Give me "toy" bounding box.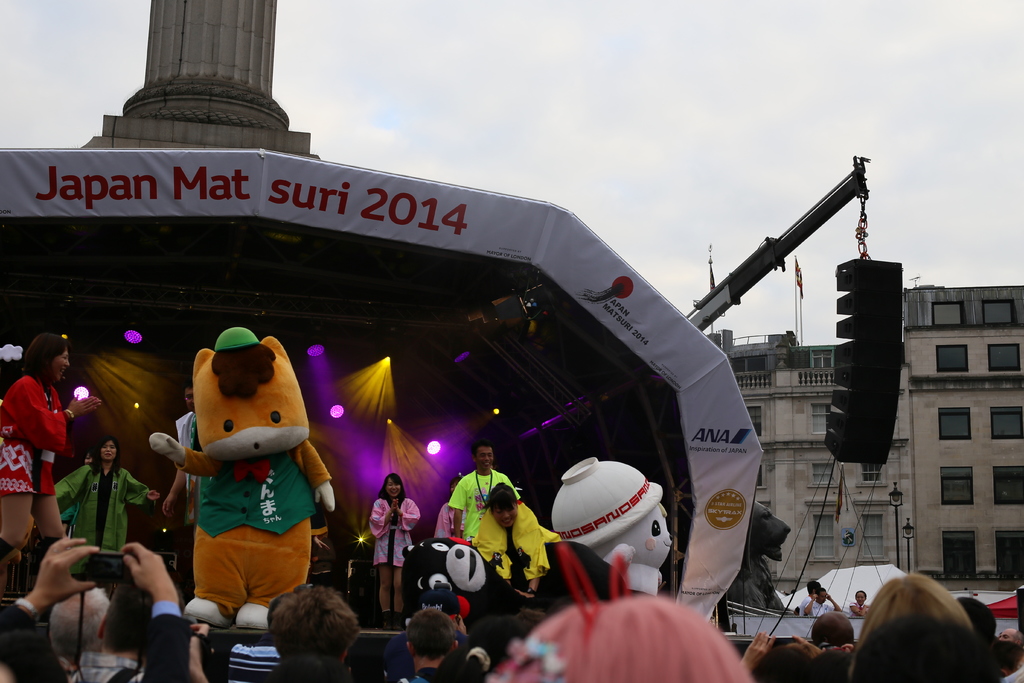
<region>392, 533, 529, 636</region>.
